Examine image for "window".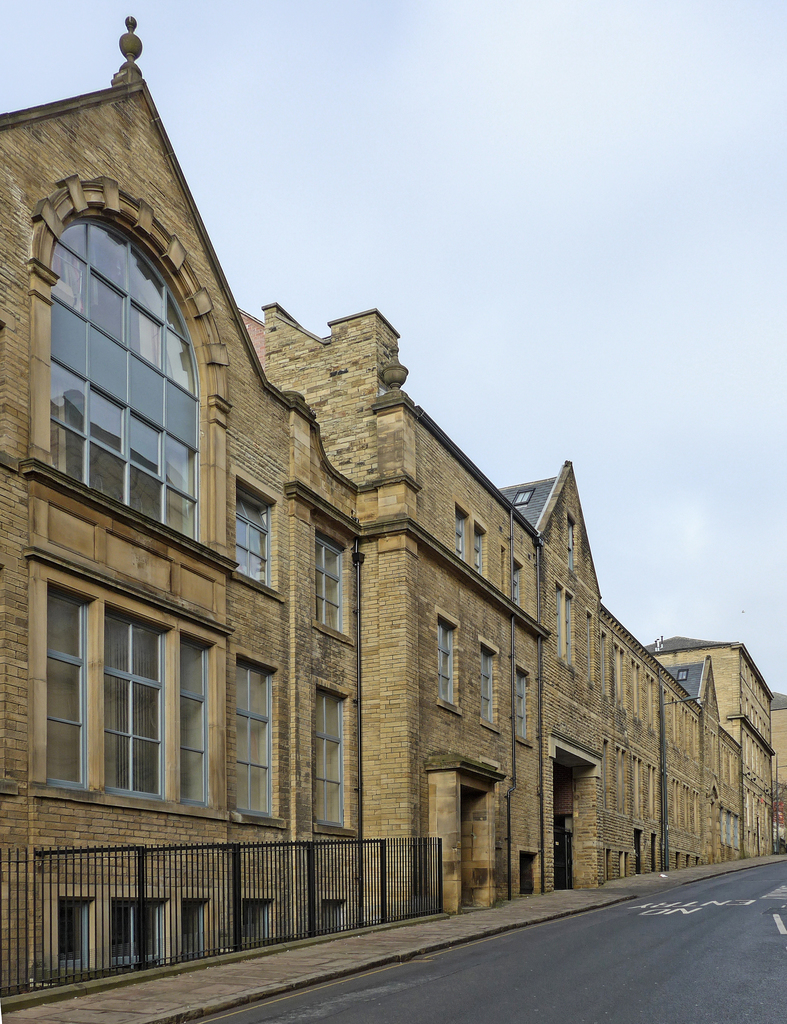
Examination result: bbox(512, 559, 523, 609).
